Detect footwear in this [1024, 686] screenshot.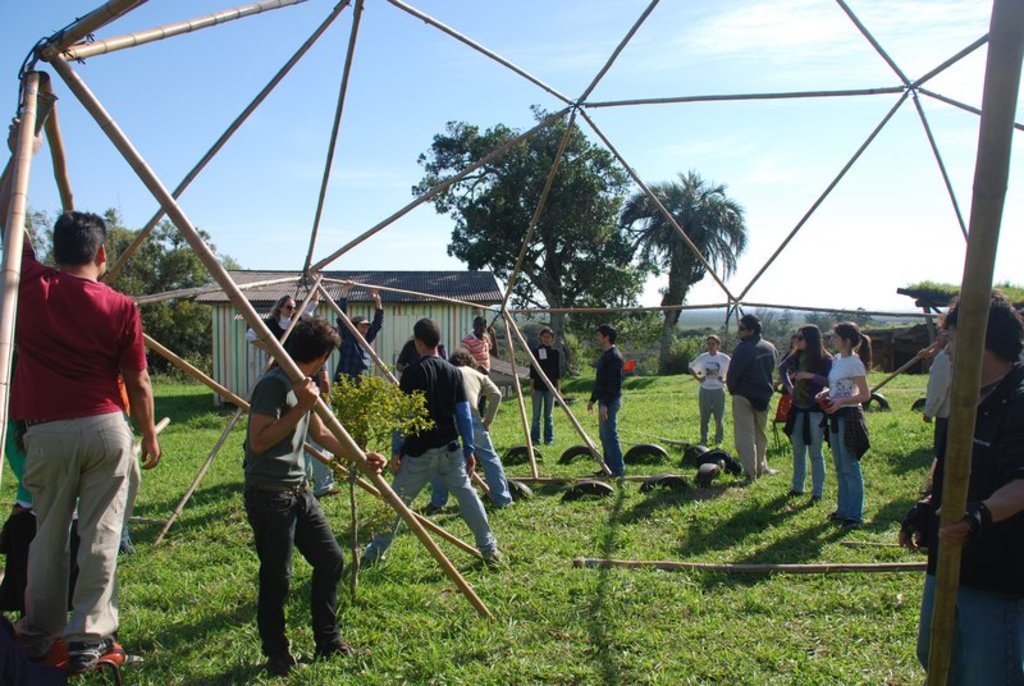
Detection: box=[835, 514, 851, 526].
